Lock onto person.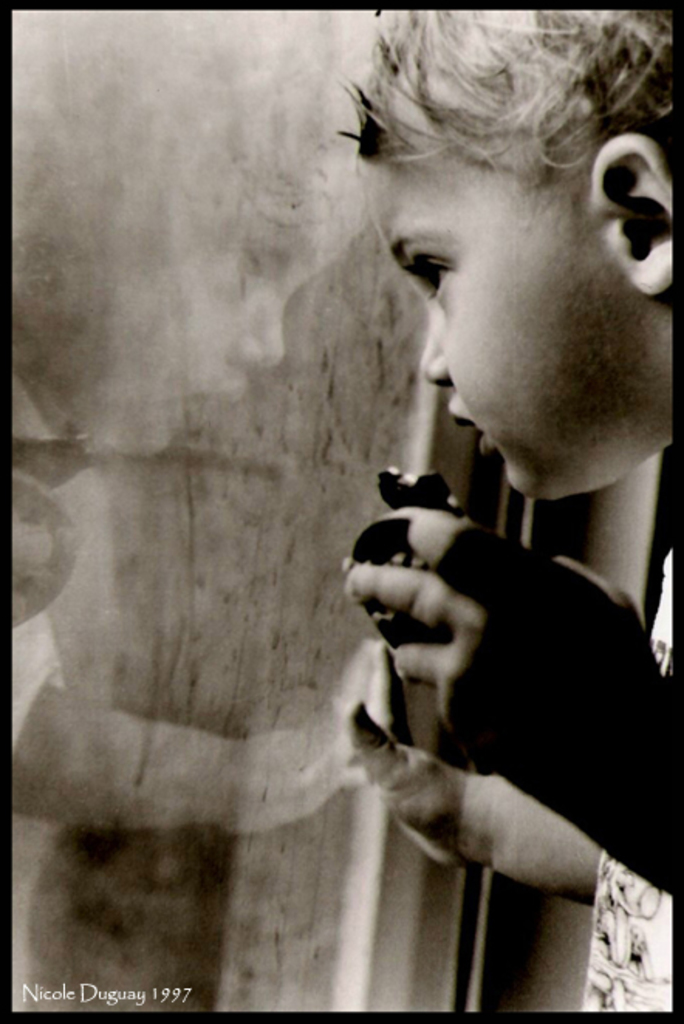
Locked: box(340, 9, 681, 1015).
